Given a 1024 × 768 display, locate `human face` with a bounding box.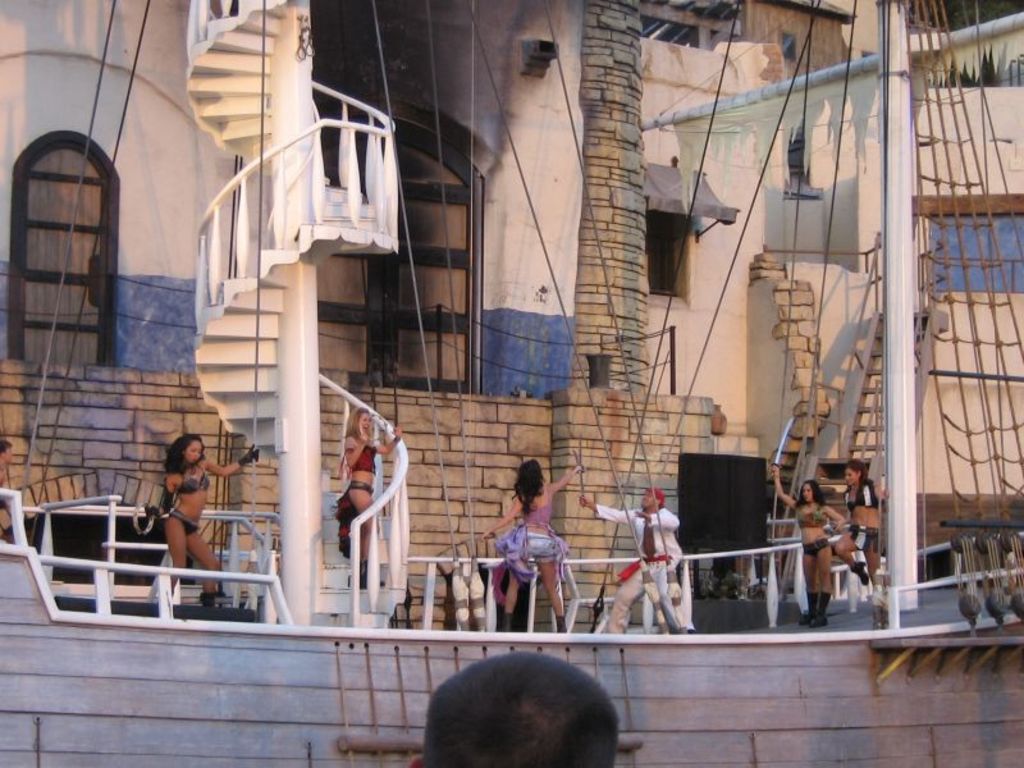
Located: 846, 465, 856, 484.
